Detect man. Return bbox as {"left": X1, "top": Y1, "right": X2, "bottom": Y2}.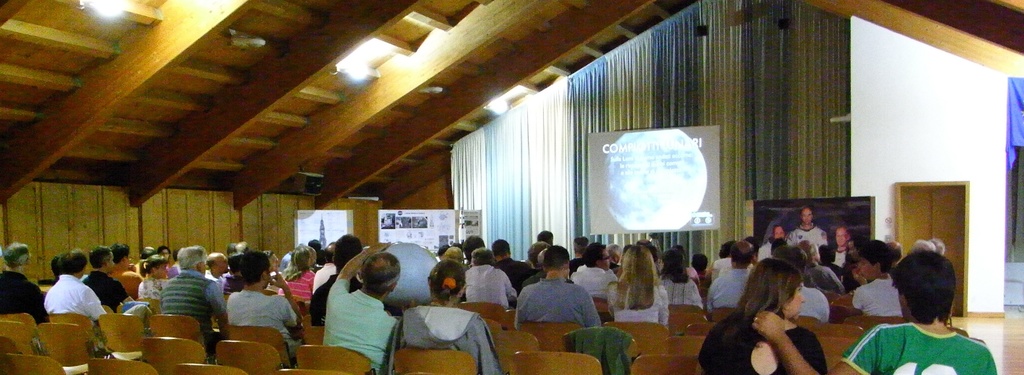
{"left": 492, "top": 237, "right": 513, "bottom": 273}.
